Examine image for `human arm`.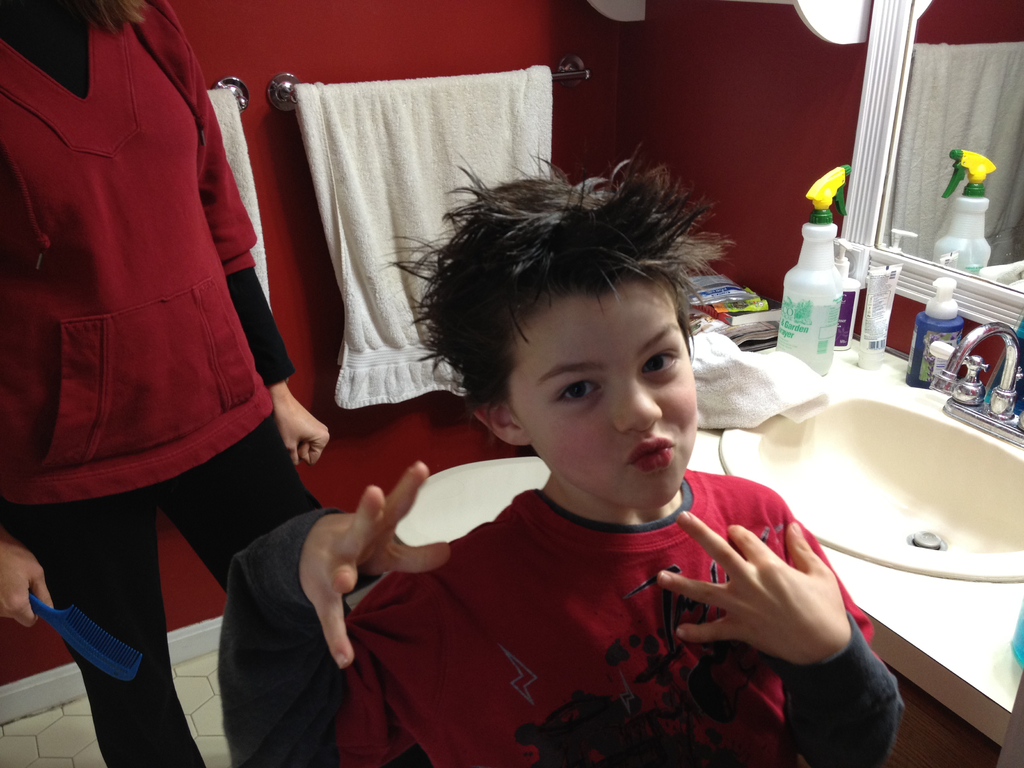
Examination result: left=212, top=488, right=363, bottom=737.
